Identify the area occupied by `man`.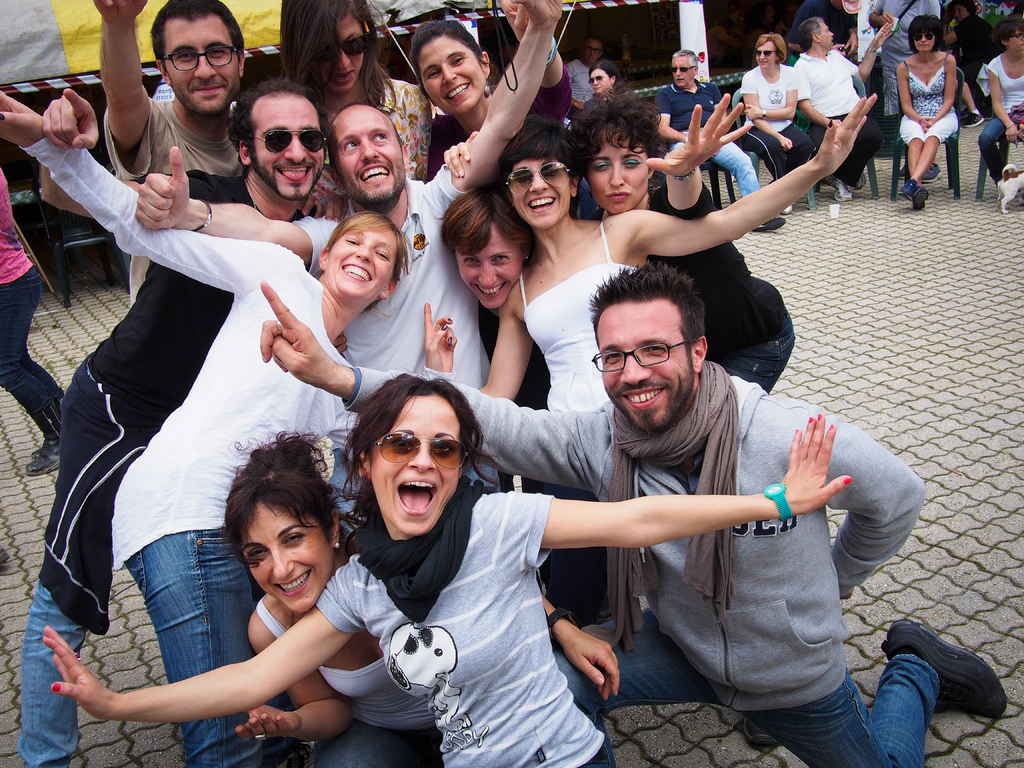
Area: [x1=654, y1=45, x2=789, y2=230].
